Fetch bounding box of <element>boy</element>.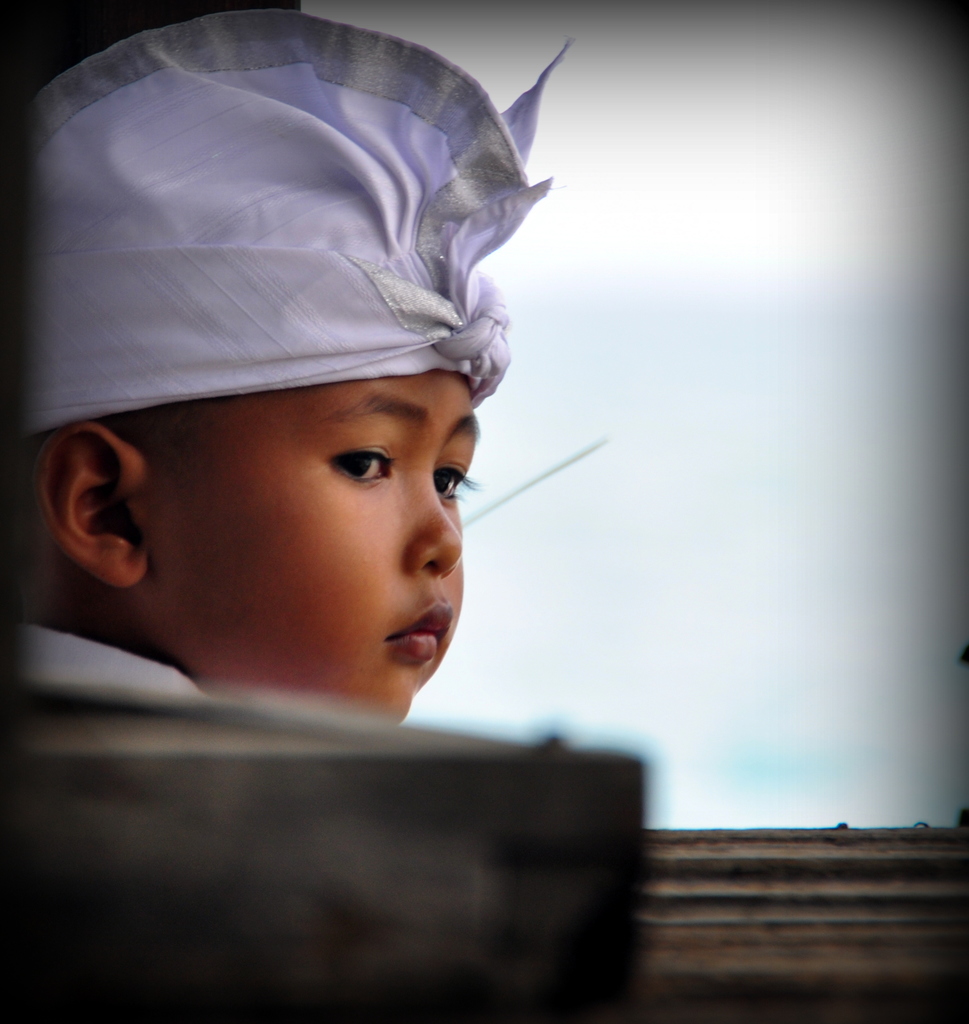
Bbox: pyautogui.locateOnScreen(27, 9, 574, 722).
